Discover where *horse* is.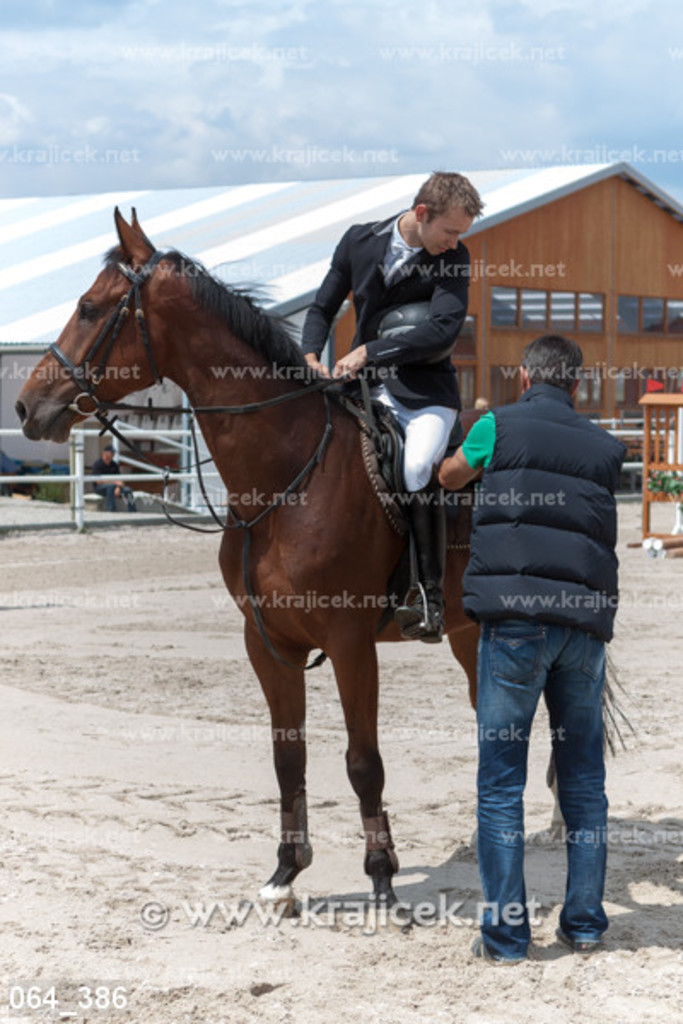
Discovered at rect(9, 203, 633, 927).
